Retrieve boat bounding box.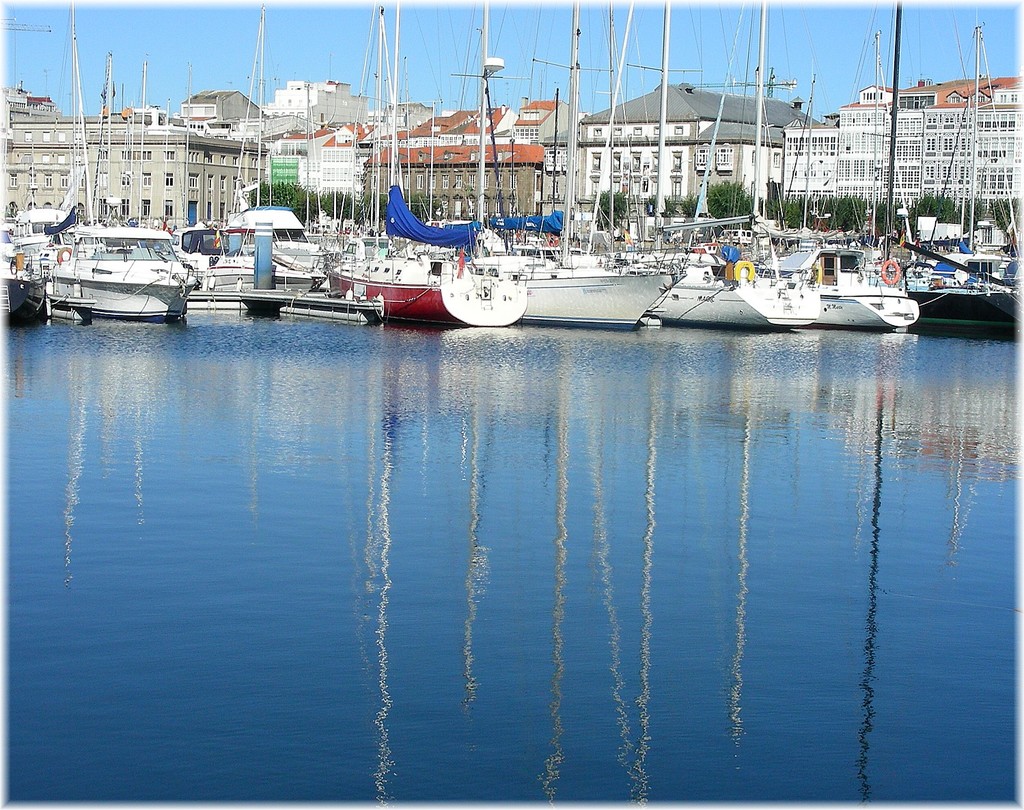
Bounding box: {"x1": 26, "y1": 199, "x2": 212, "y2": 297}.
